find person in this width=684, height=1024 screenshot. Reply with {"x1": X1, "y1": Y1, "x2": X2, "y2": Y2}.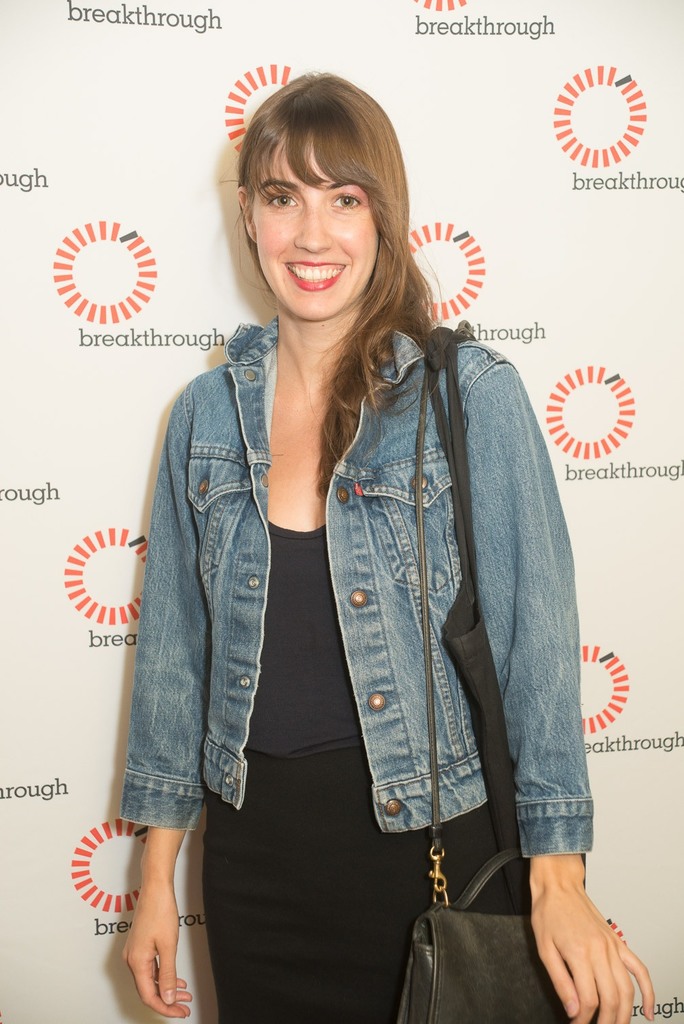
{"x1": 114, "y1": 63, "x2": 683, "y2": 1007}.
